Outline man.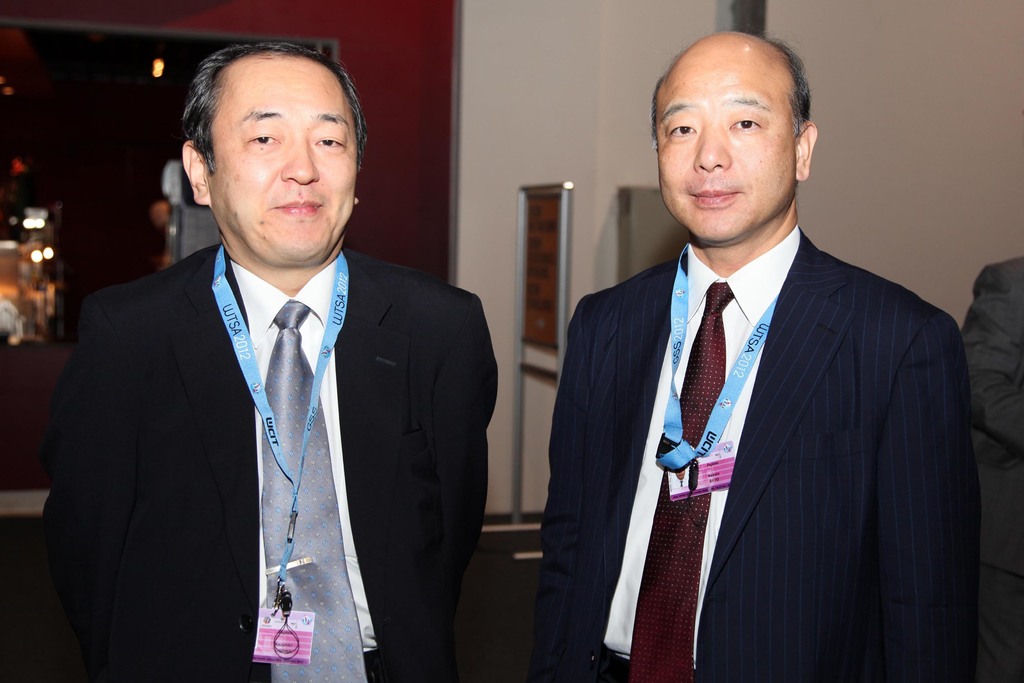
Outline: box=[954, 247, 1023, 682].
